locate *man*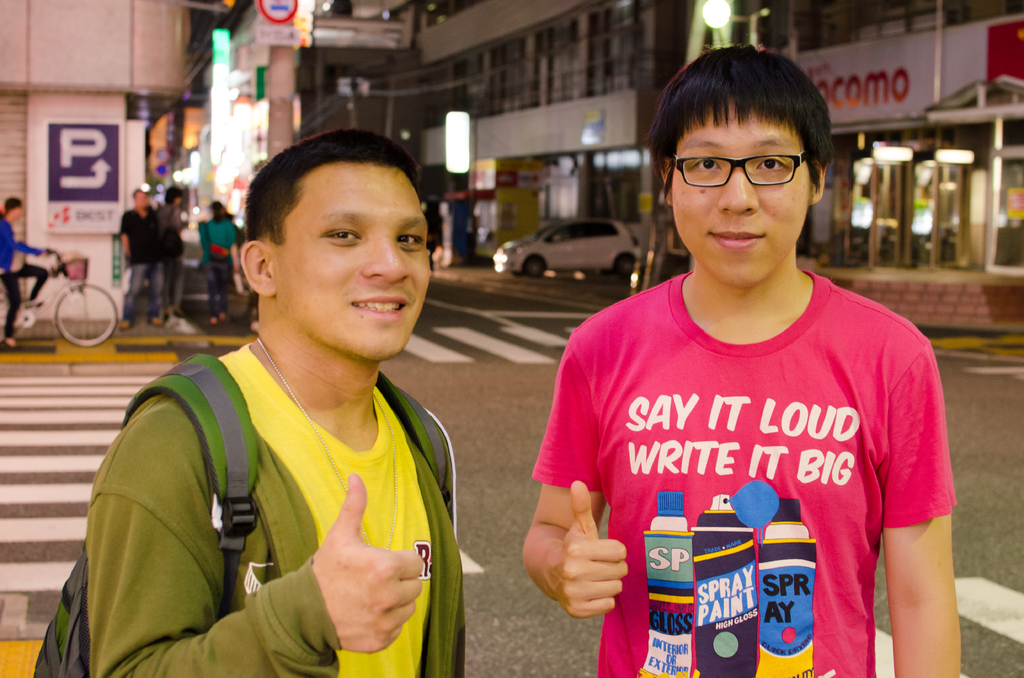
119:187:170:331
